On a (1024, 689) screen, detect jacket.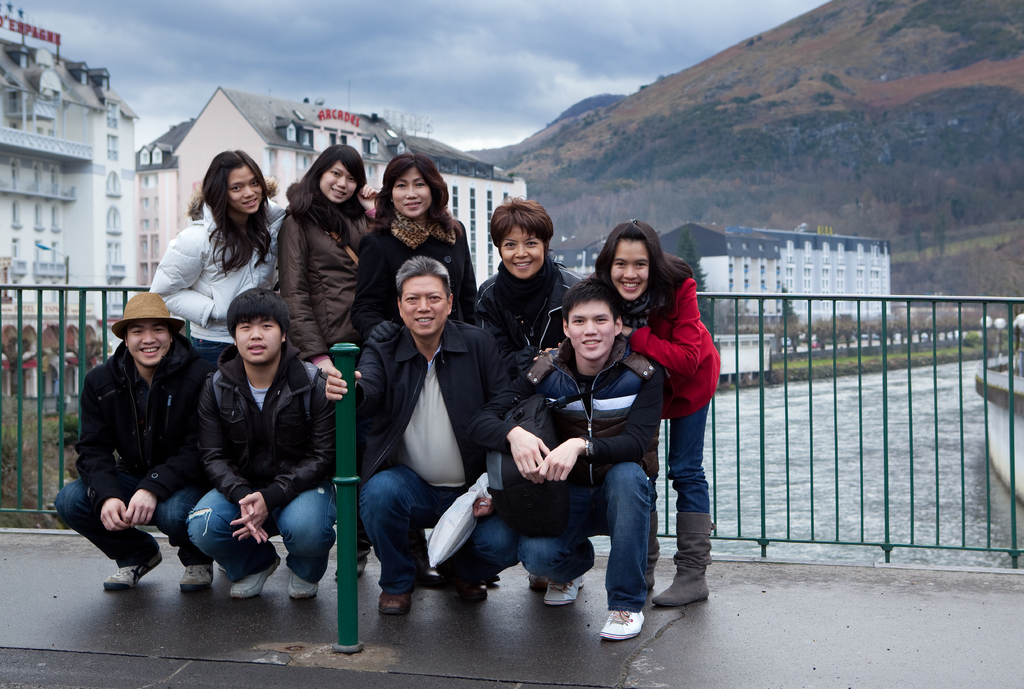
<box>58,308,215,531</box>.
